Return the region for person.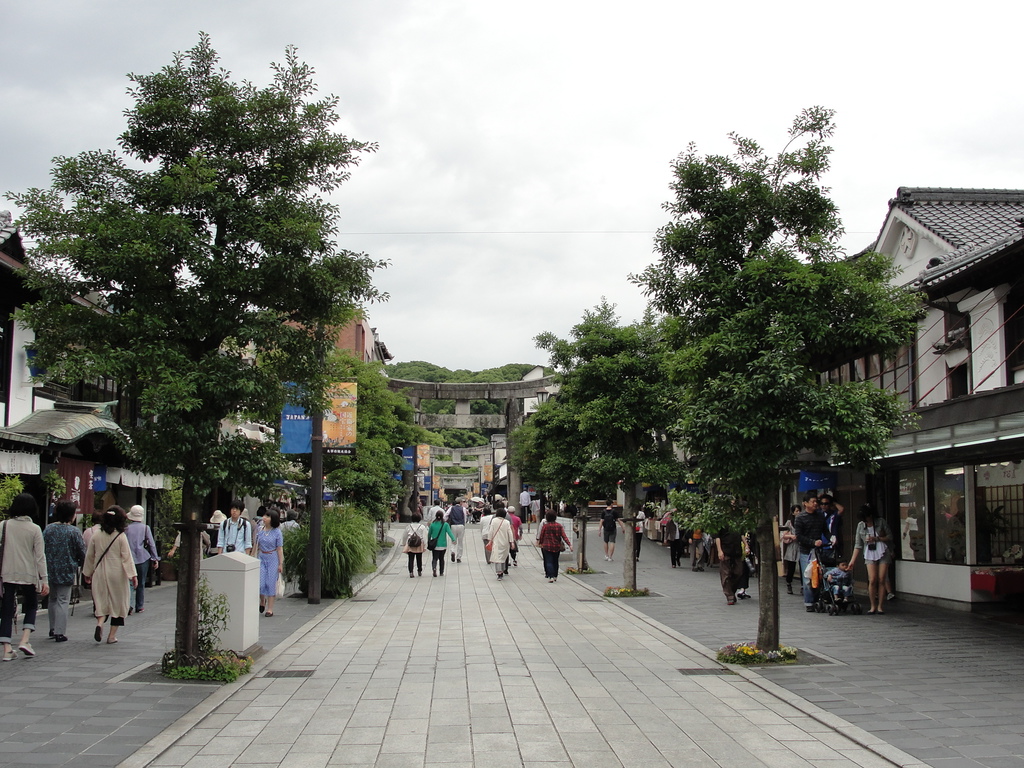
crop(428, 509, 458, 580).
